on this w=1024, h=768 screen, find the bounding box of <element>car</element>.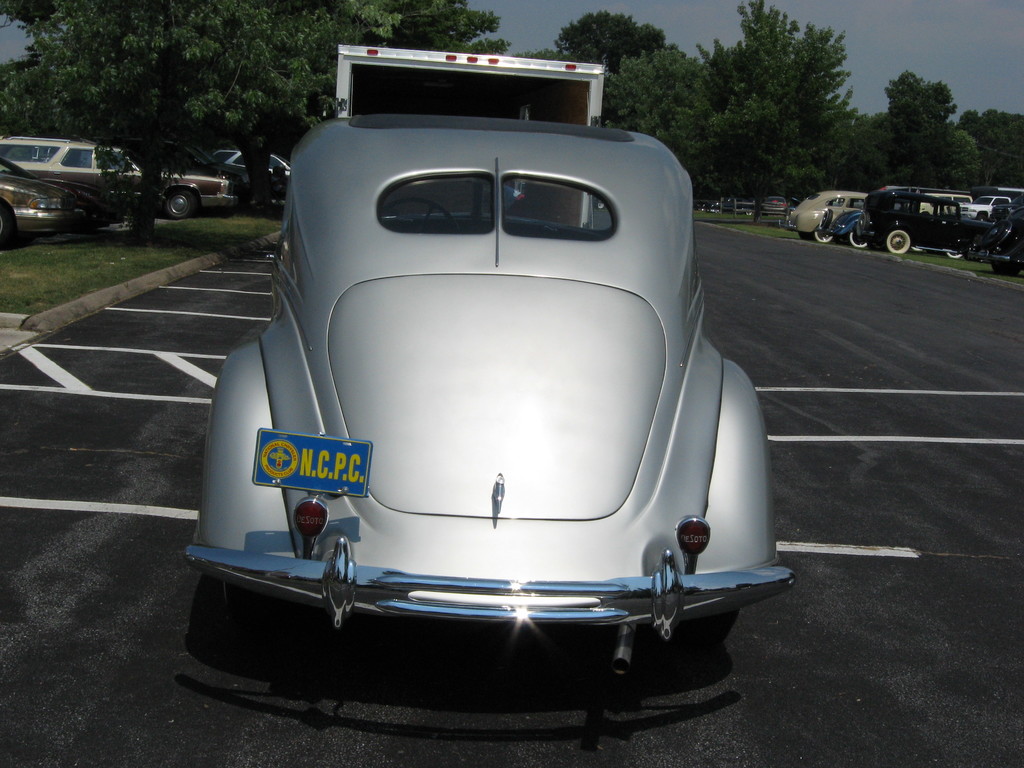
Bounding box: left=0, top=157, right=83, bottom=243.
